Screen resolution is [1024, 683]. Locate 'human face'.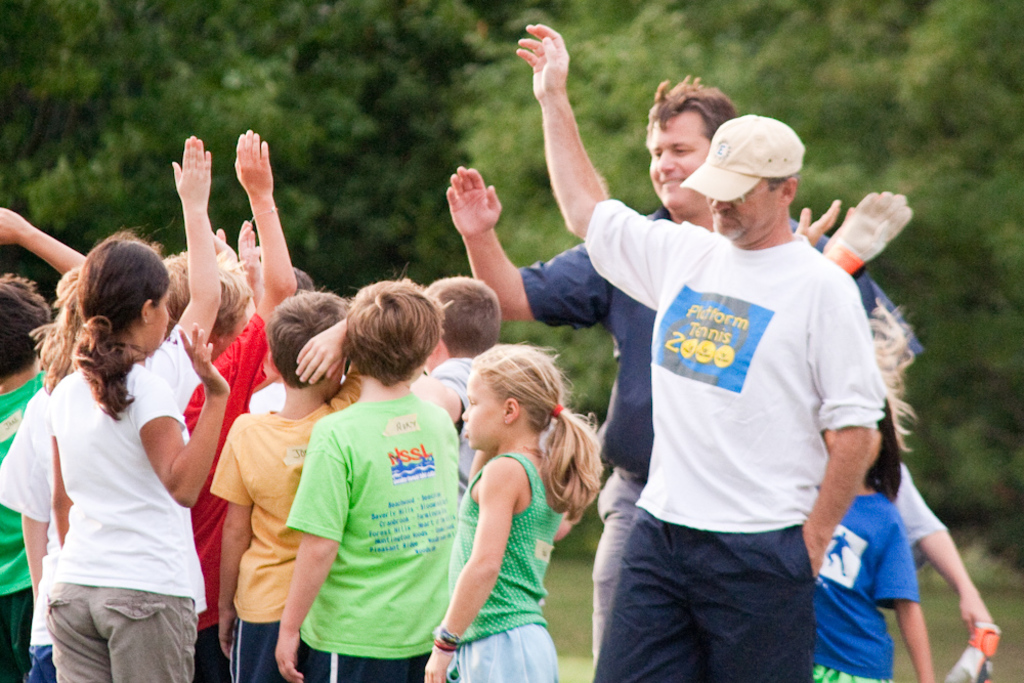
<box>459,370,514,452</box>.
